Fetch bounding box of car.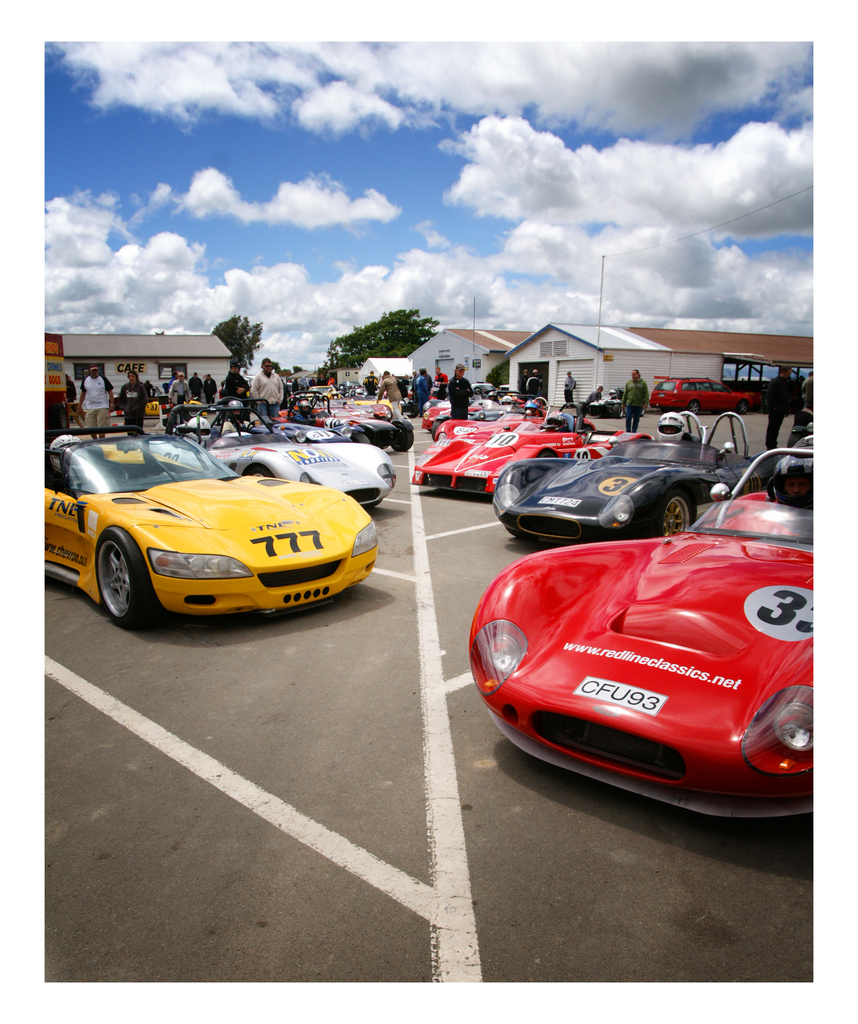
Bbox: [414, 416, 638, 500].
